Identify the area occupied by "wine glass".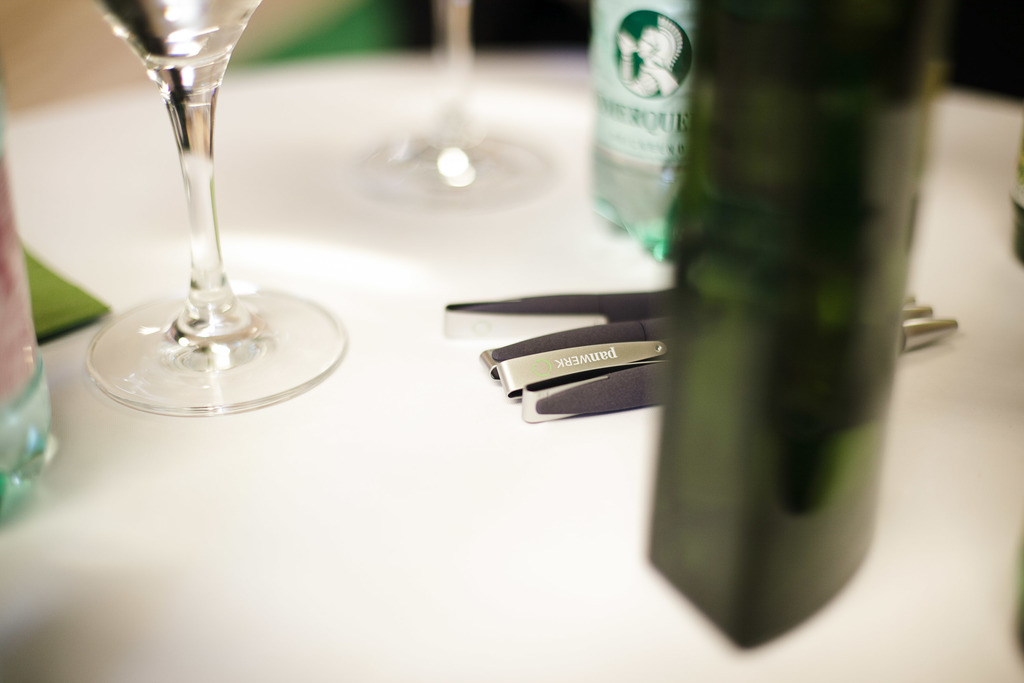
Area: 88 0 356 419.
